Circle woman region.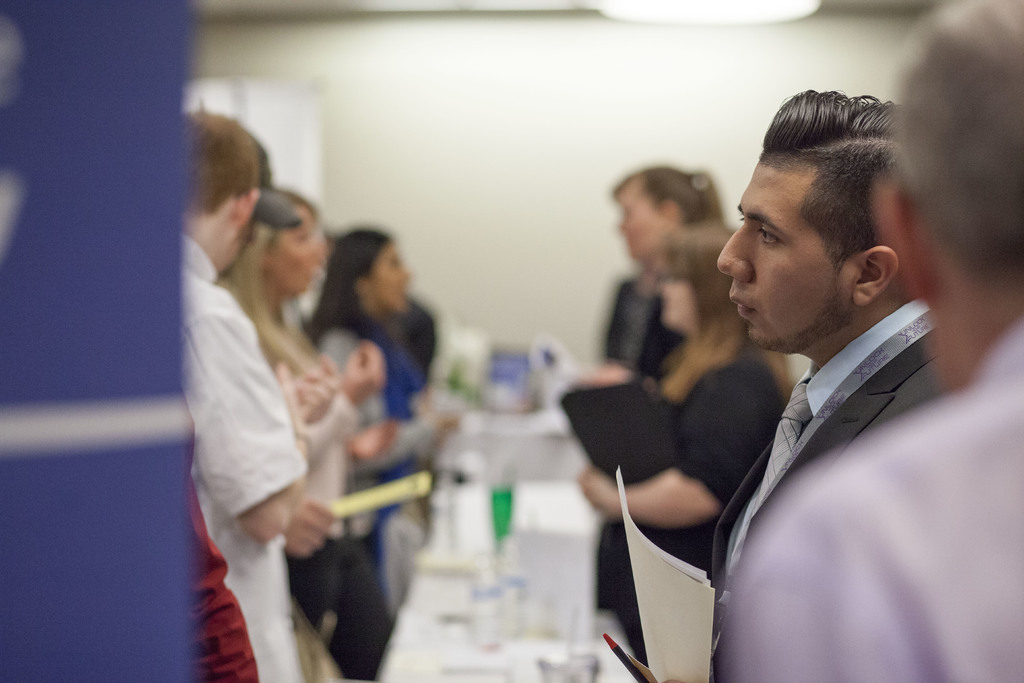
Region: 305:229:464:607.
